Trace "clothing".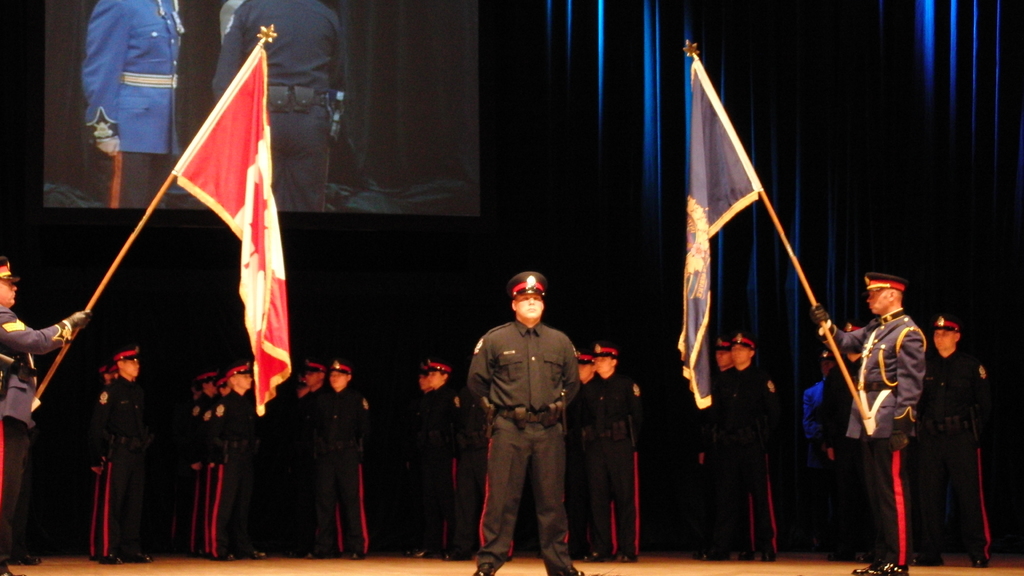
Traced to rect(717, 361, 778, 557).
